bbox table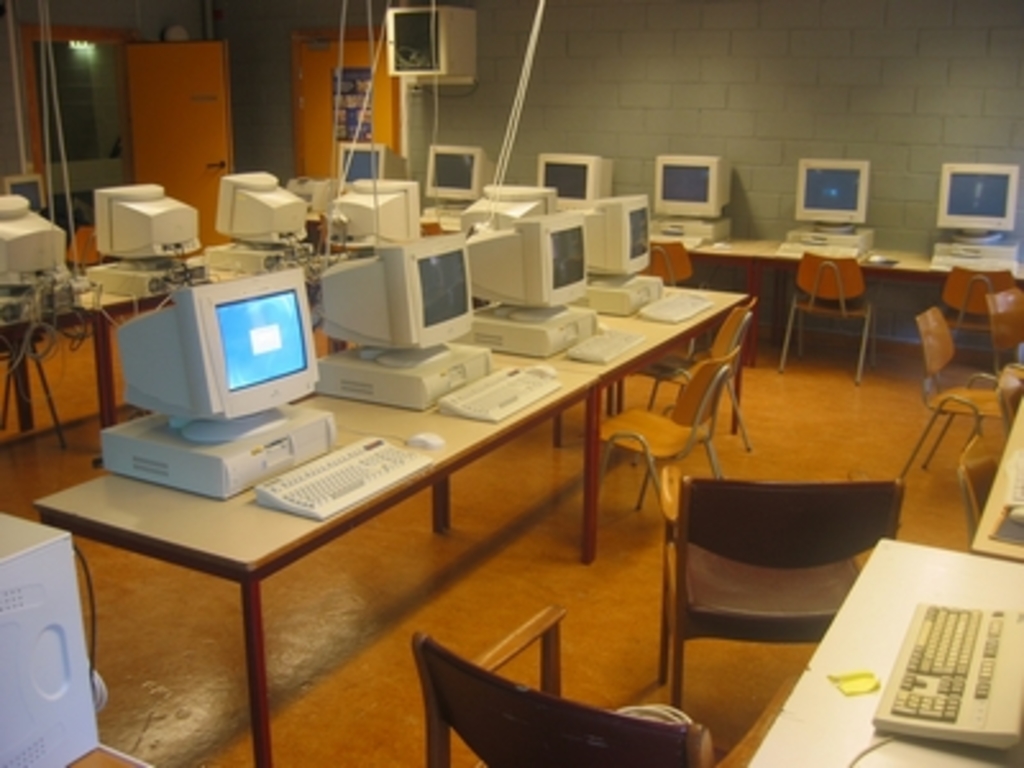
left=968, top=392, right=1021, bottom=550
